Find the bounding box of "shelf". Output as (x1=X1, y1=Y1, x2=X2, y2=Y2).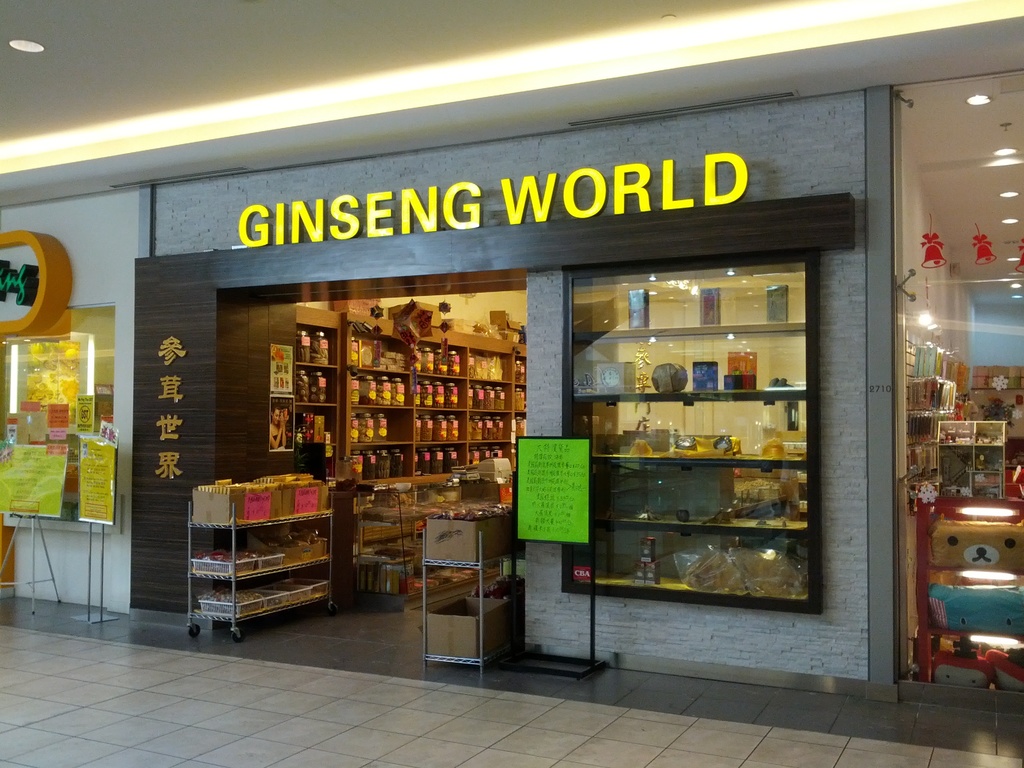
(x1=292, y1=321, x2=338, y2=483).
